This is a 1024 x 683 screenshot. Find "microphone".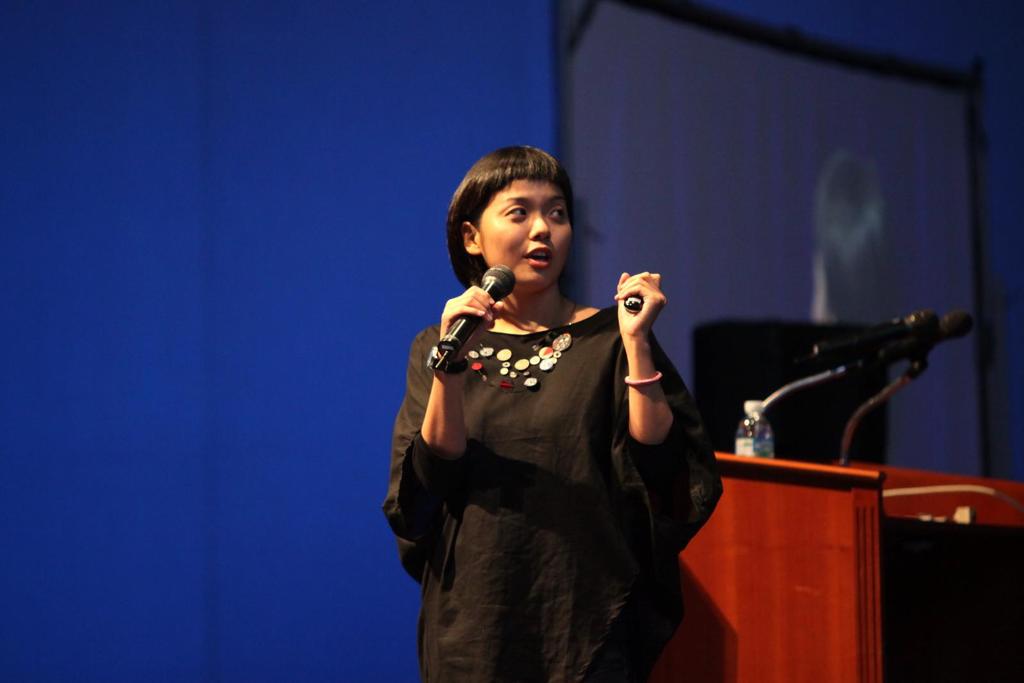
Bounding box: {"left": 808, "top": 307, "right": 985, "bottom": 383}.
